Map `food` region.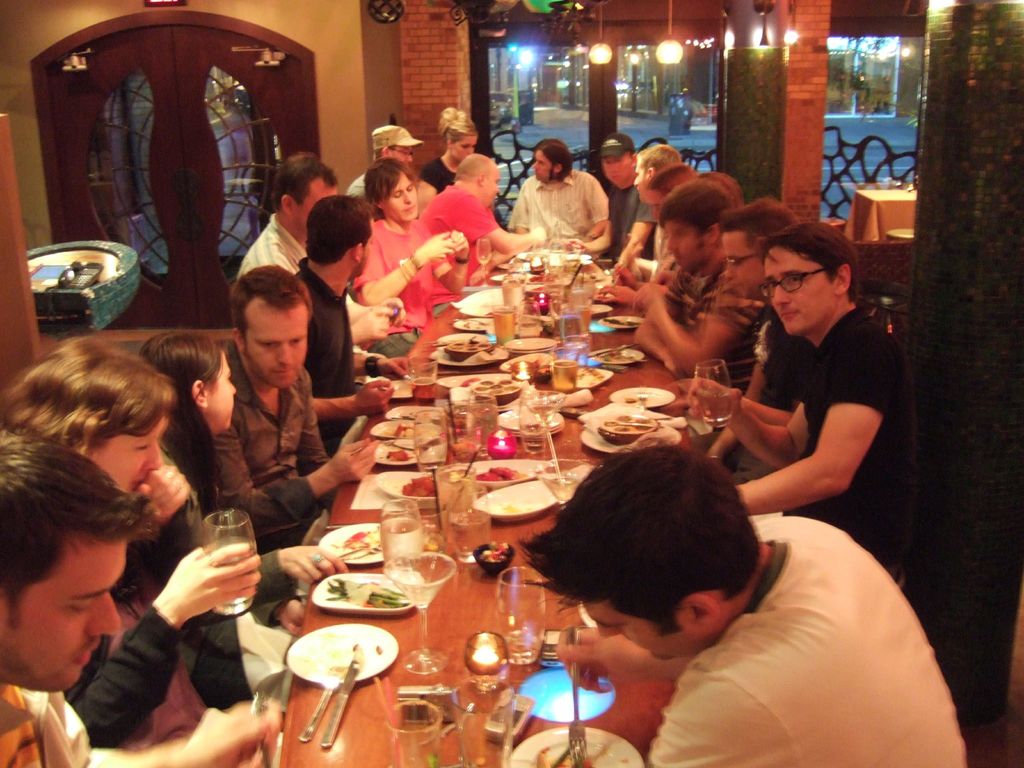
Mapped to 323 580 406 605.
